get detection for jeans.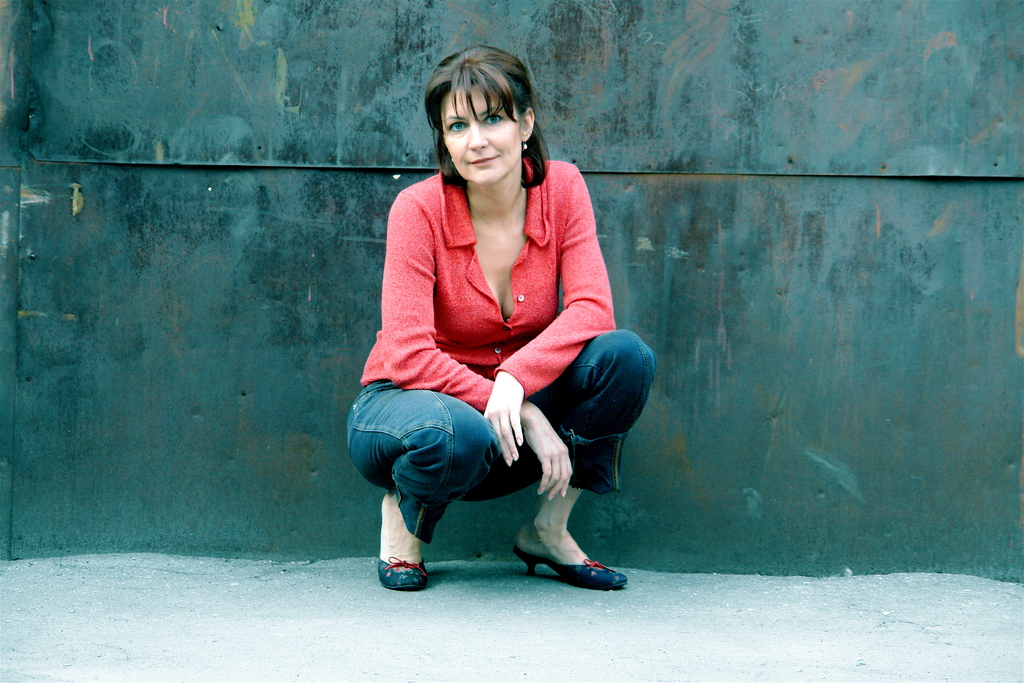
Detection: <bbox>346, 362, 657, 540</bbox>.
